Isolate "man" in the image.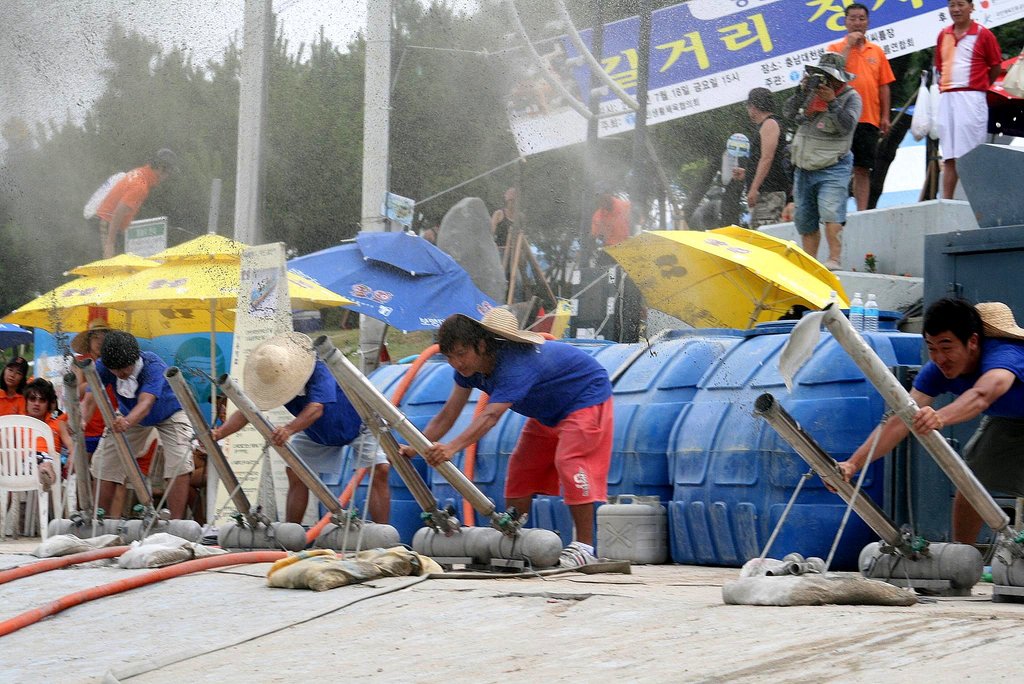
Isolated region: 79,151,184,260.
